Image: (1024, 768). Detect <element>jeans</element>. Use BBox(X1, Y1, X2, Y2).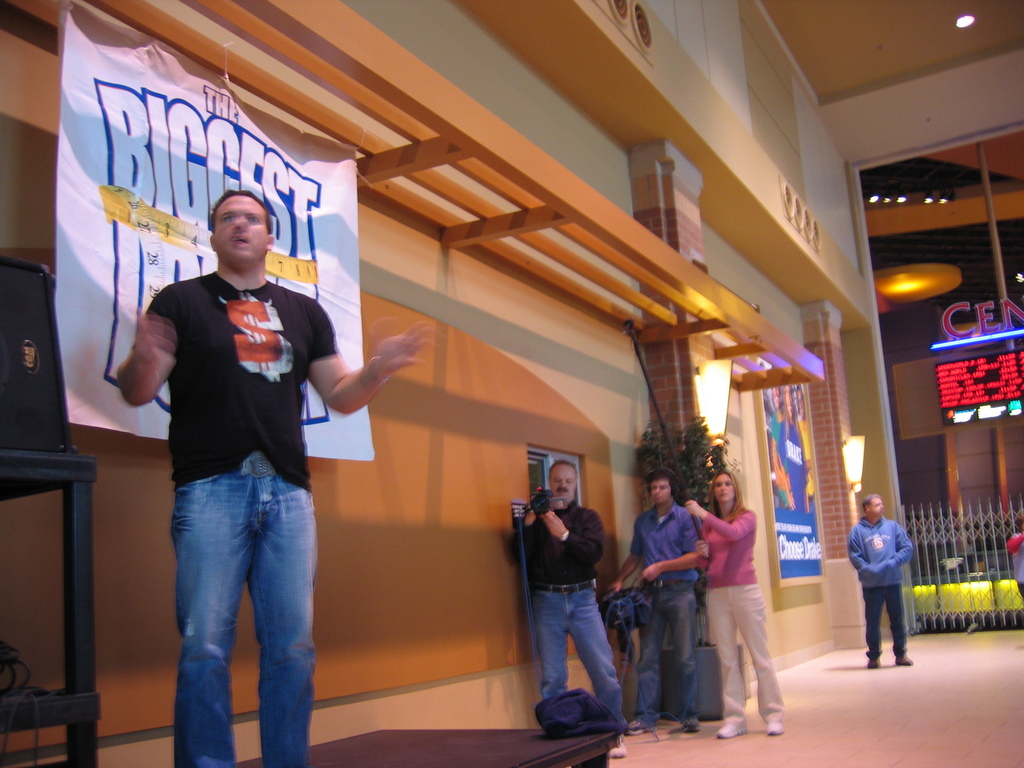
BBox(532, 587, 630, 739).
